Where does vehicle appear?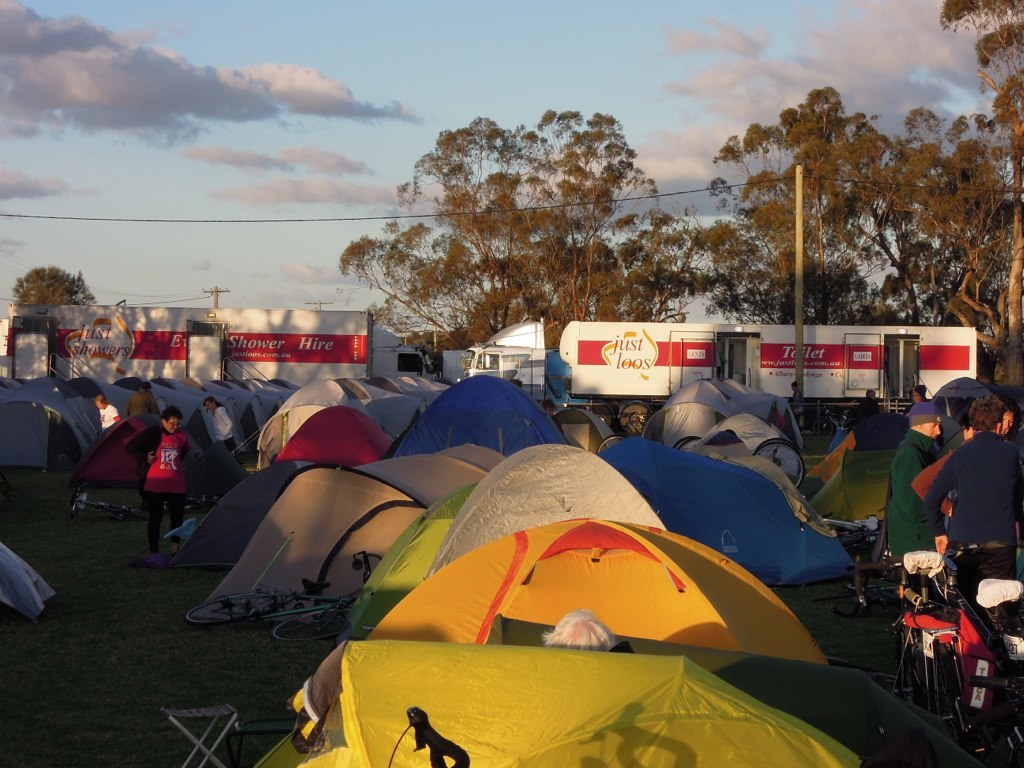
Appears at 0, 308, 432, 386.
